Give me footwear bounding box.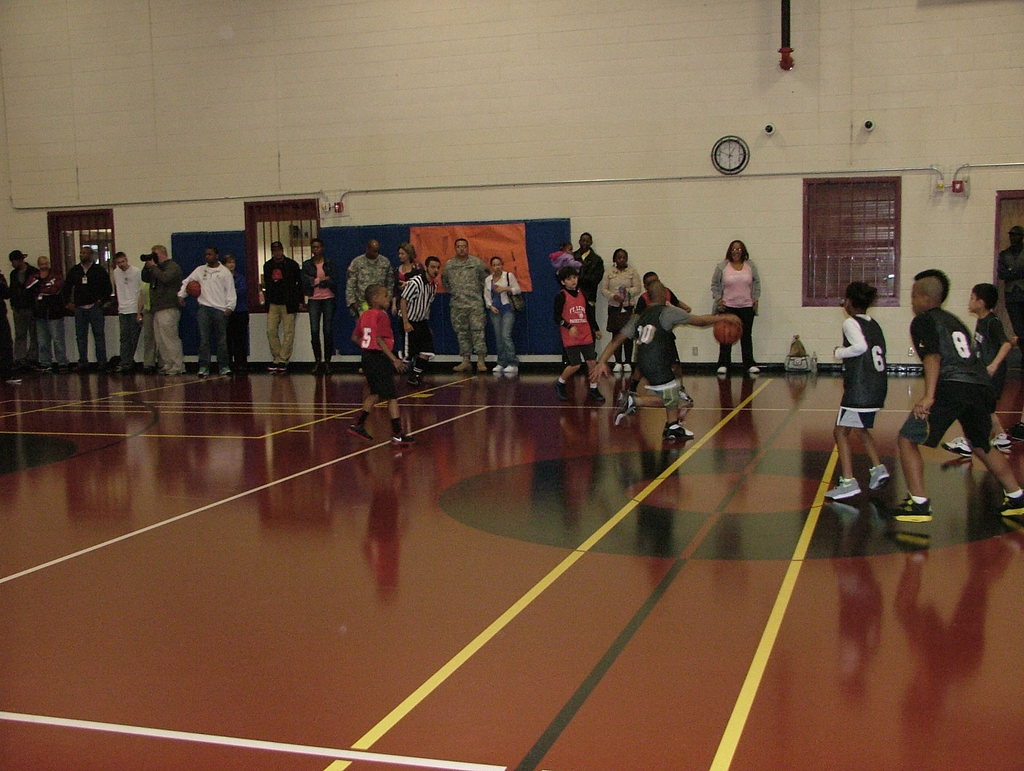
l=489, t=364, r=504, b=375.
